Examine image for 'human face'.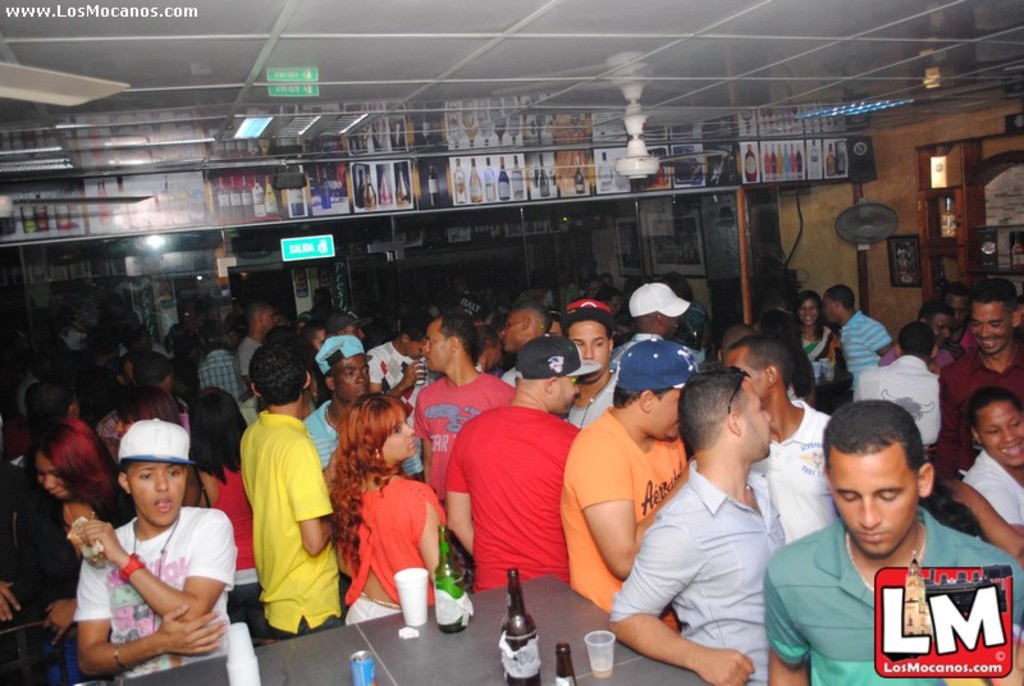
Examination result: <box>420,321,452,366</box>.
